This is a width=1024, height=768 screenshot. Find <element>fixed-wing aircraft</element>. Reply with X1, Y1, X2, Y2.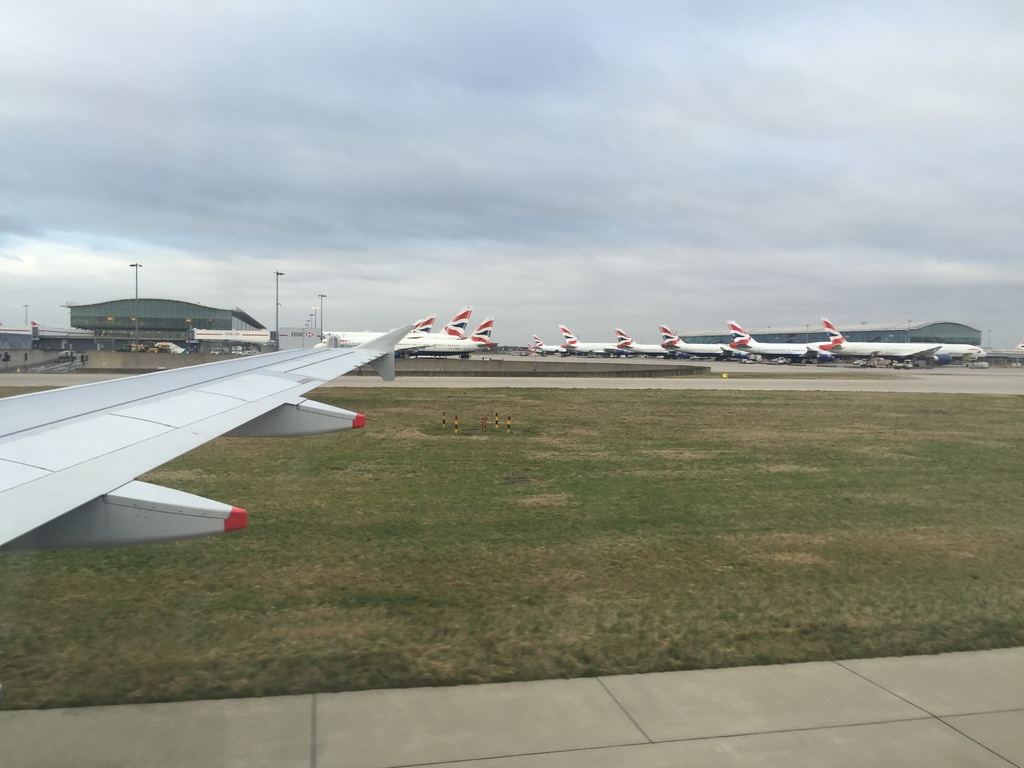
314, 317, 499, 360.
